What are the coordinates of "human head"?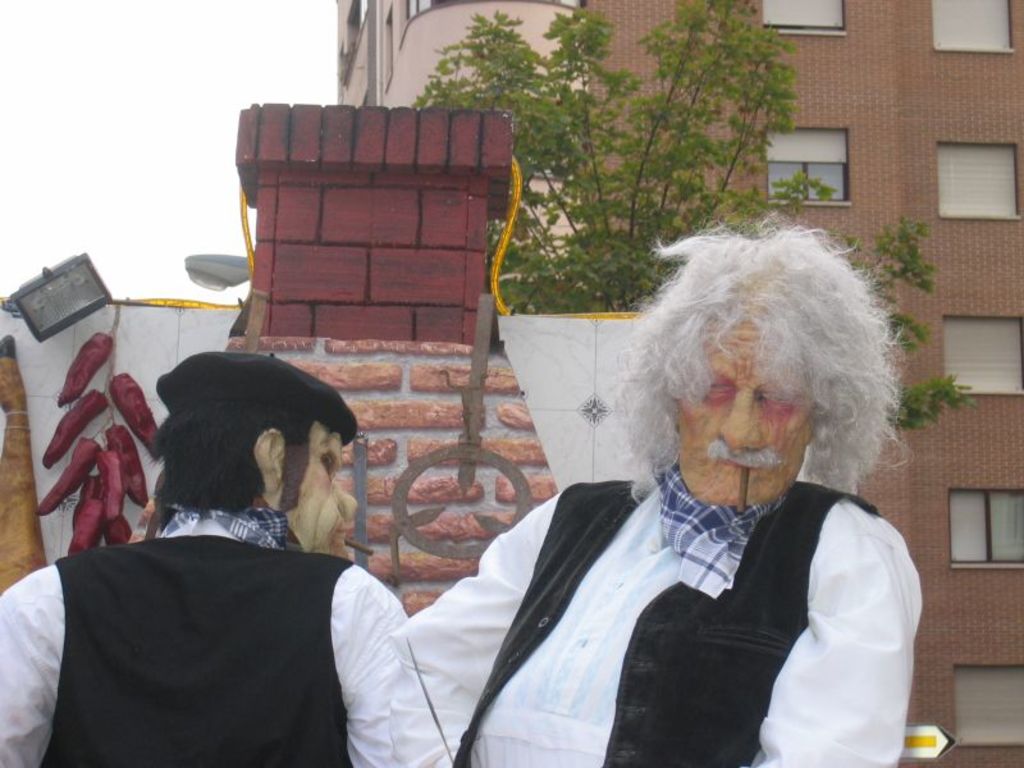
(left=612, top=234, right=897, bottom=520).
